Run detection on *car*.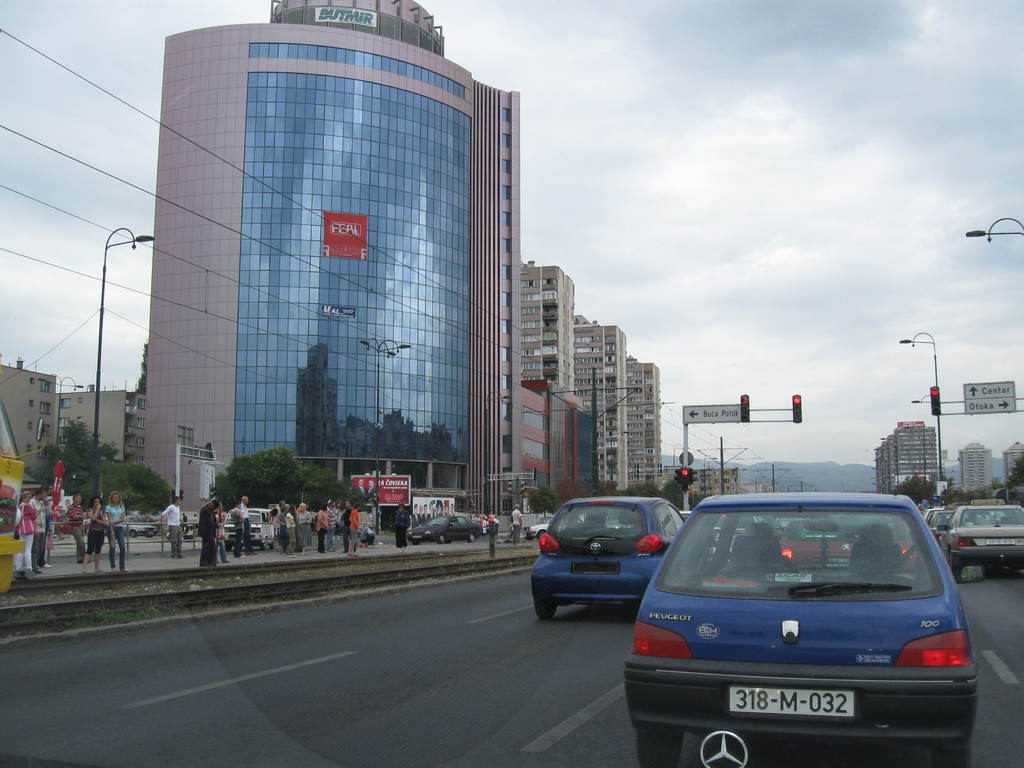
Result: <bbox>119, 514, 155, 538</bbox>.
